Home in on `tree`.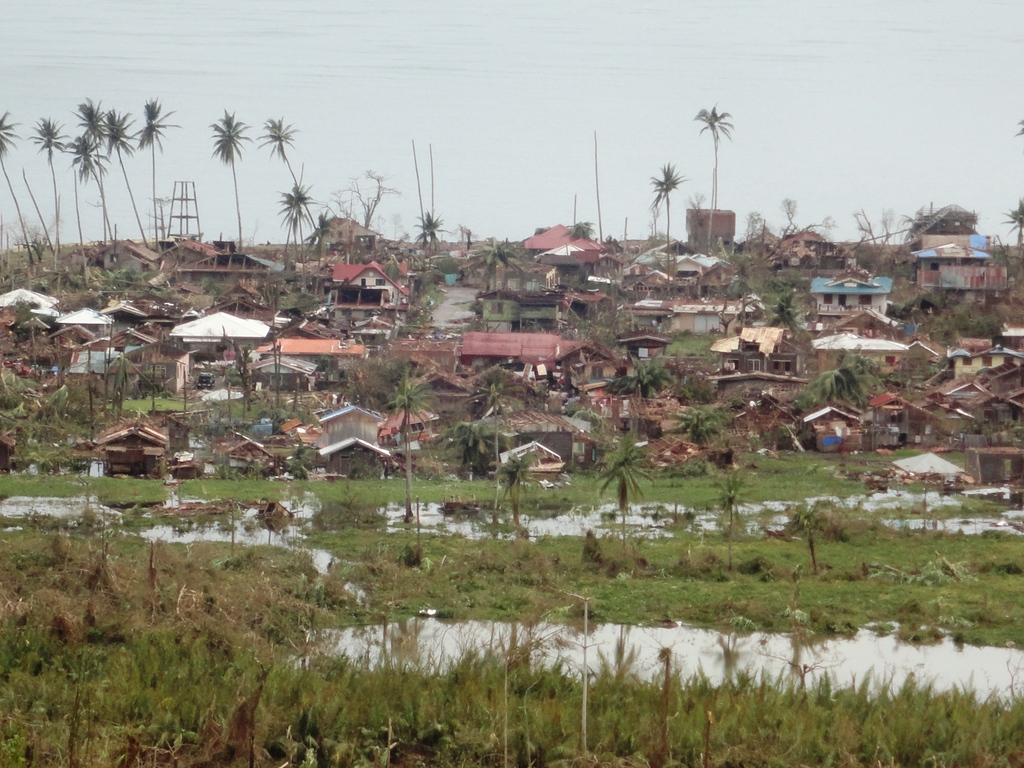
Homed in at [left=472, top=238, right=512, bottom=296].
